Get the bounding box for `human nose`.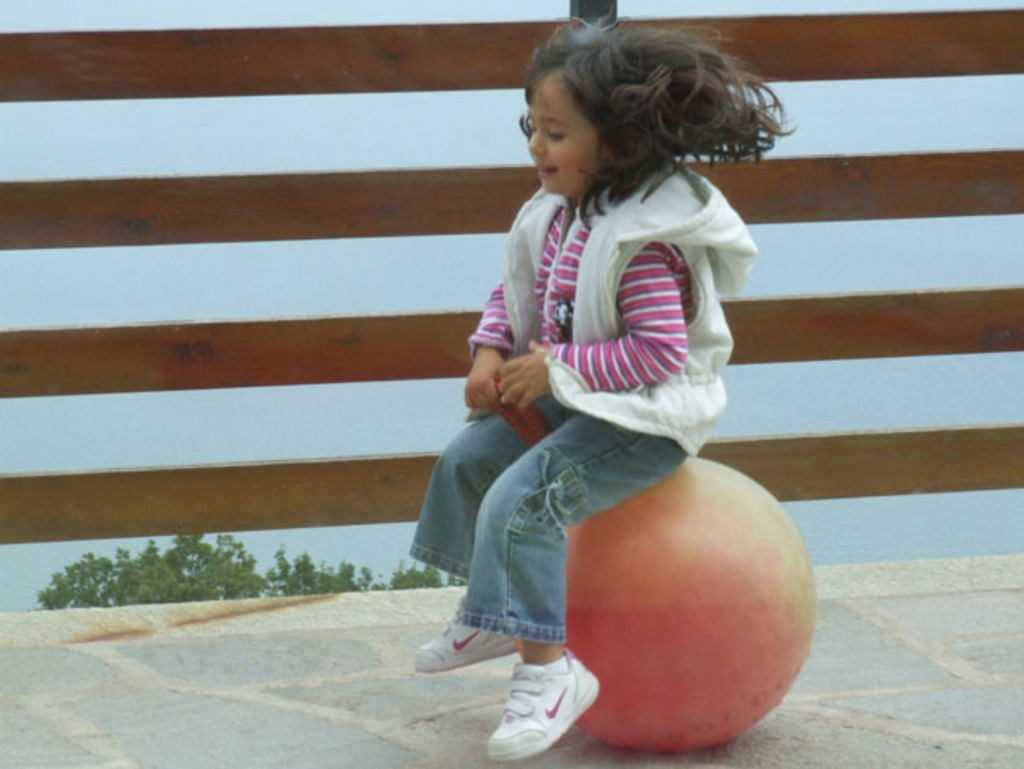
[526,128,545,158].
